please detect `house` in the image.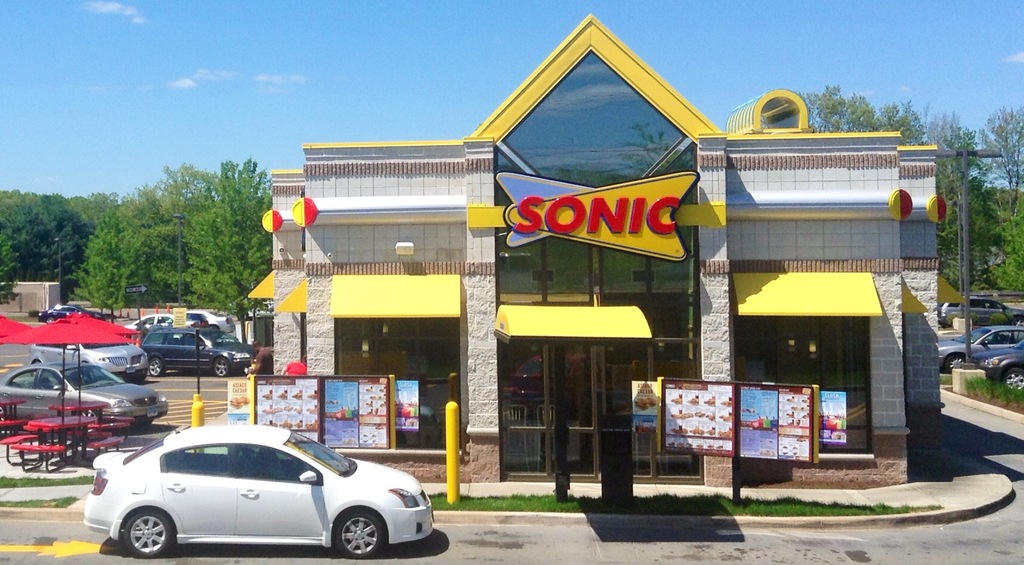
[258, 8, 951, 514].
